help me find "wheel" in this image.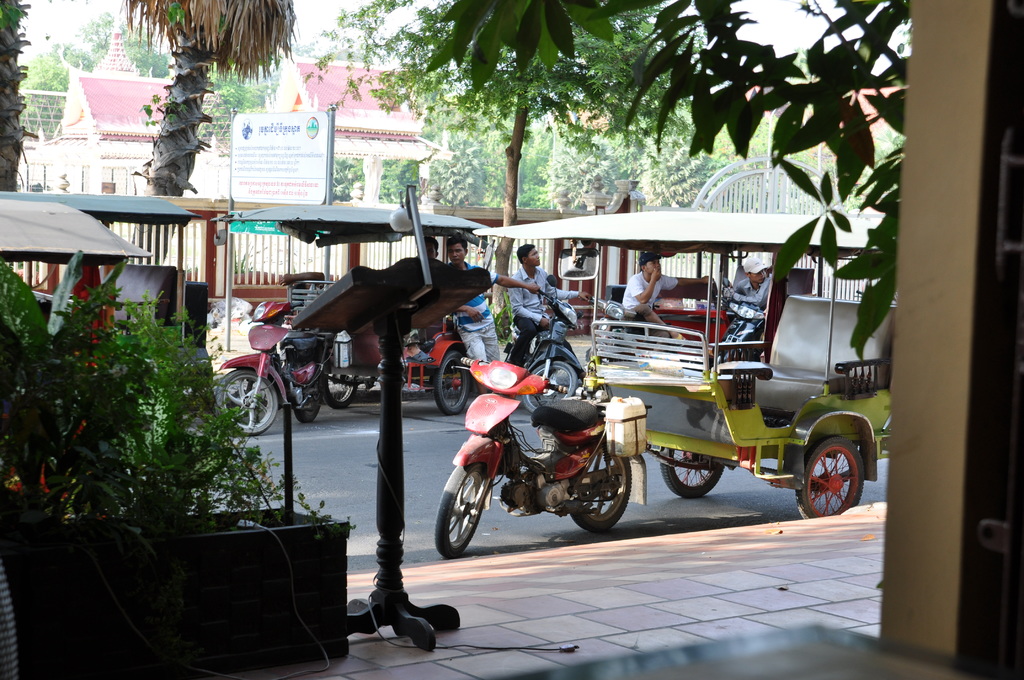
Found it: <region>435, 464, 488, 559</region>.
